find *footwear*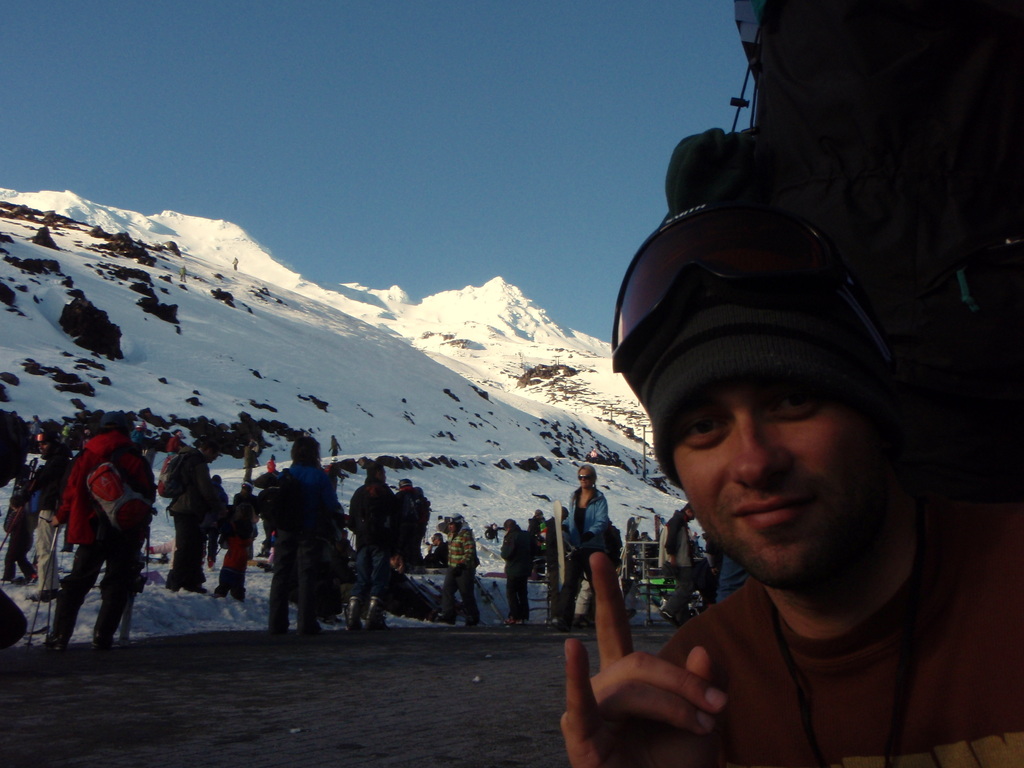
locate(348, 598, 361, 631)
